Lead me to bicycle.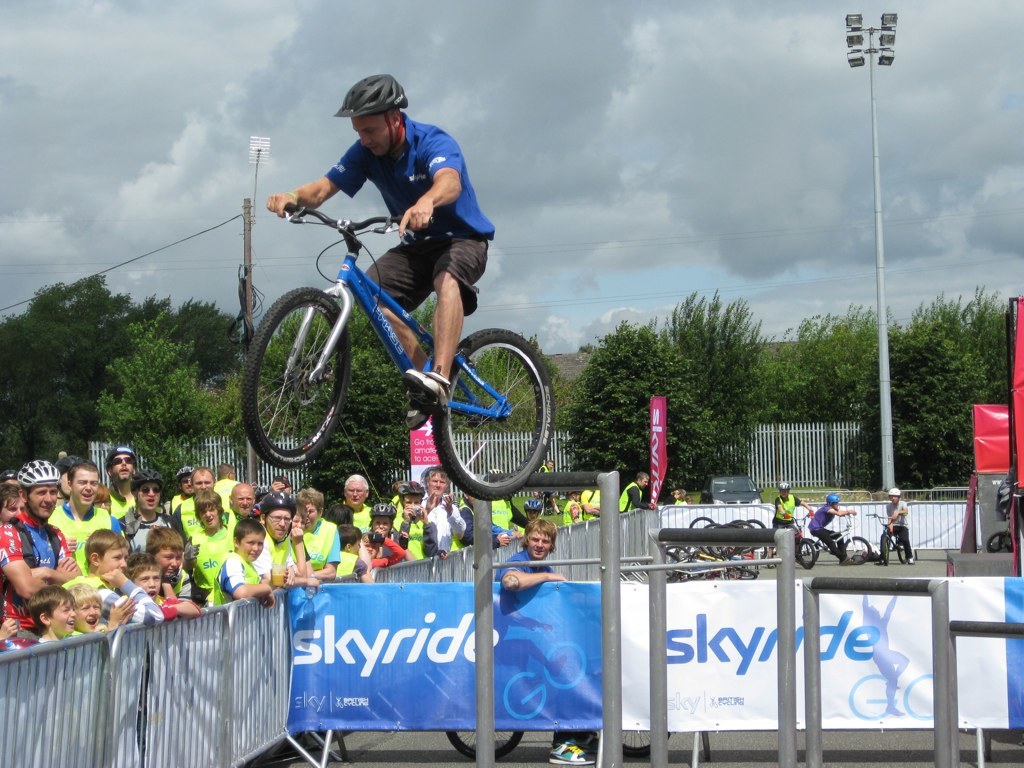
Lead to (219,192,553,504).
